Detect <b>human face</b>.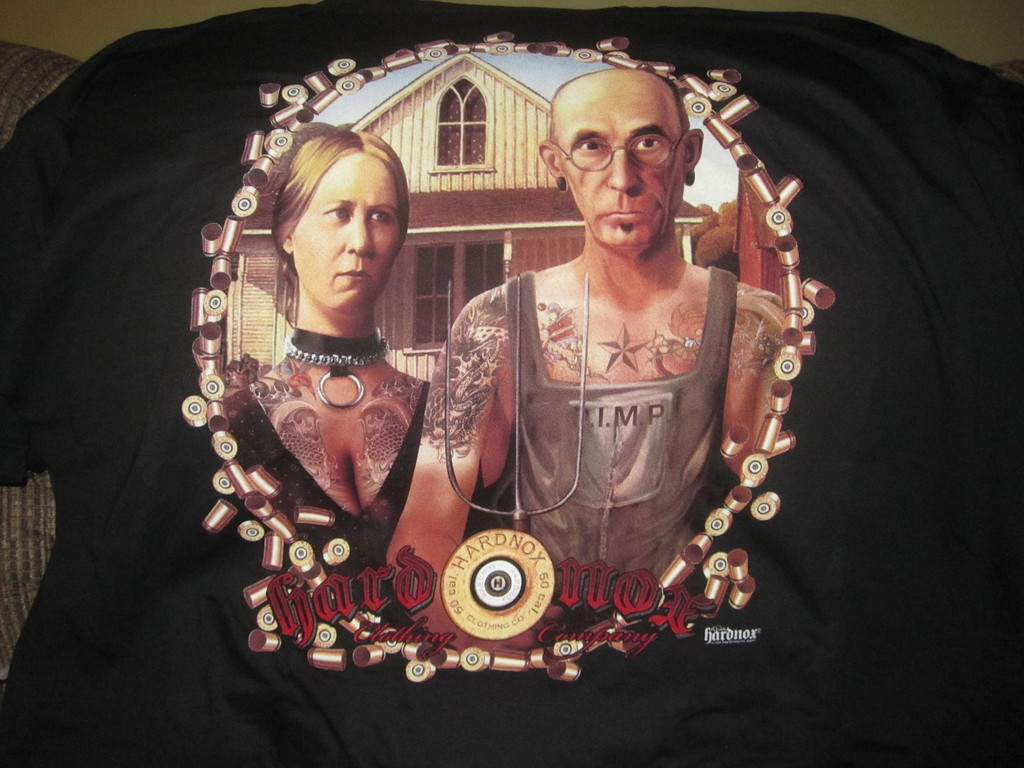
Detected at 289, 154, 401, 329.
